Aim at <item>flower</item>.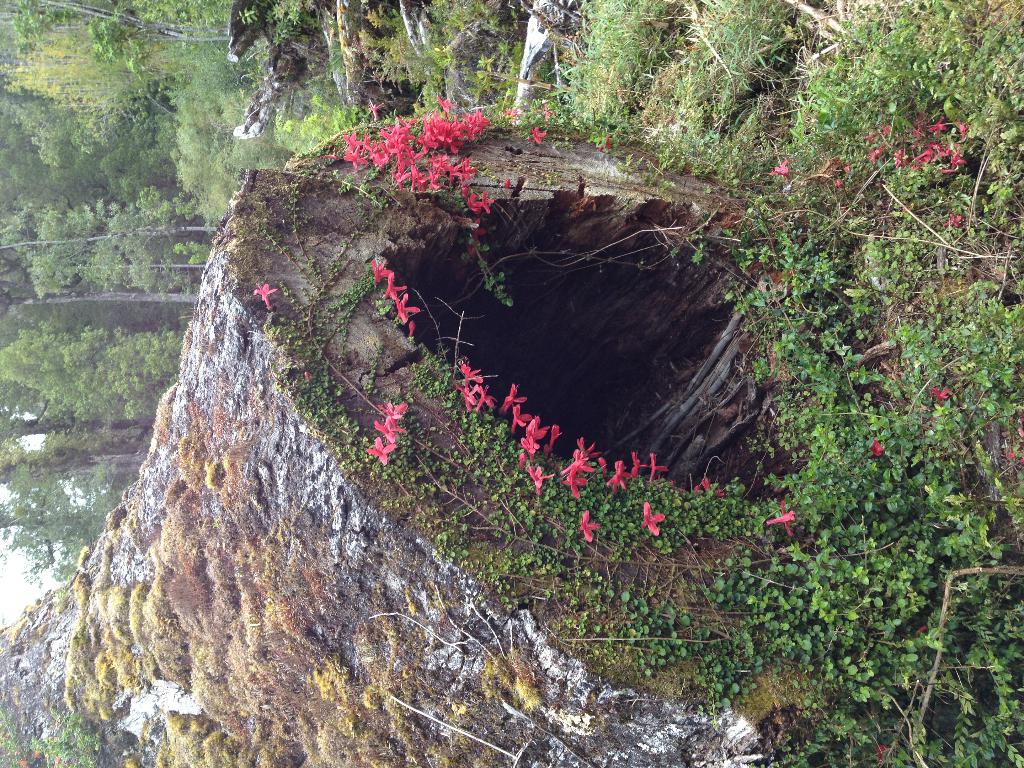
Aimed at 576:511:599:542.
